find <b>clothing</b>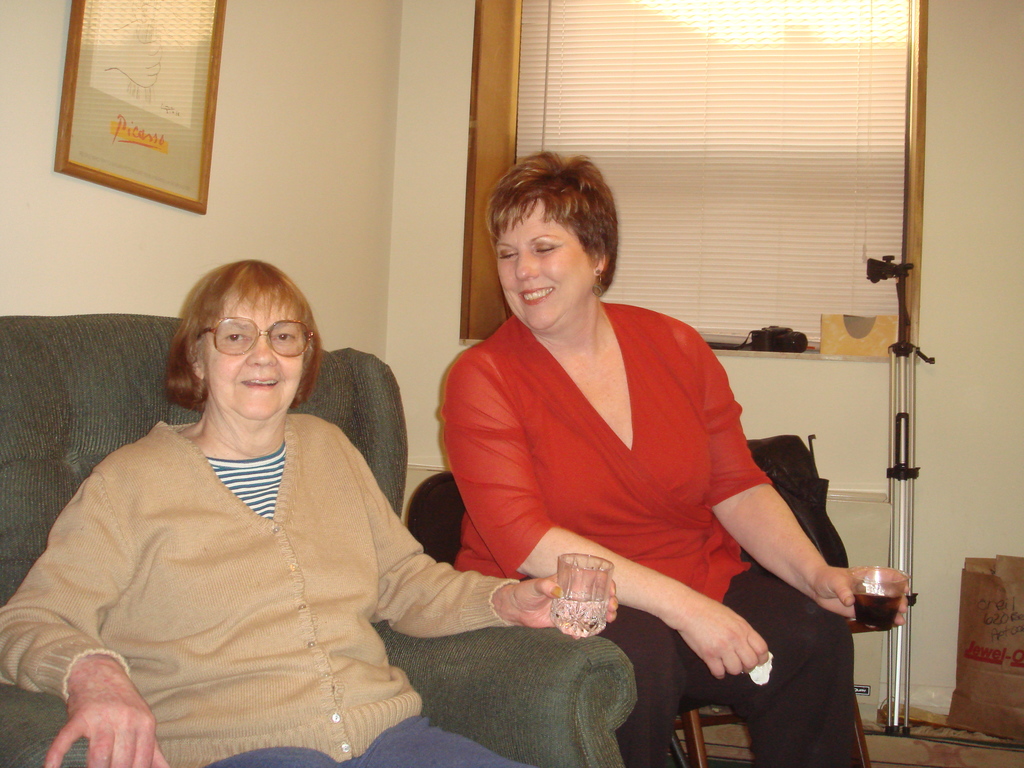
rect(439, 299, 861, 767)
